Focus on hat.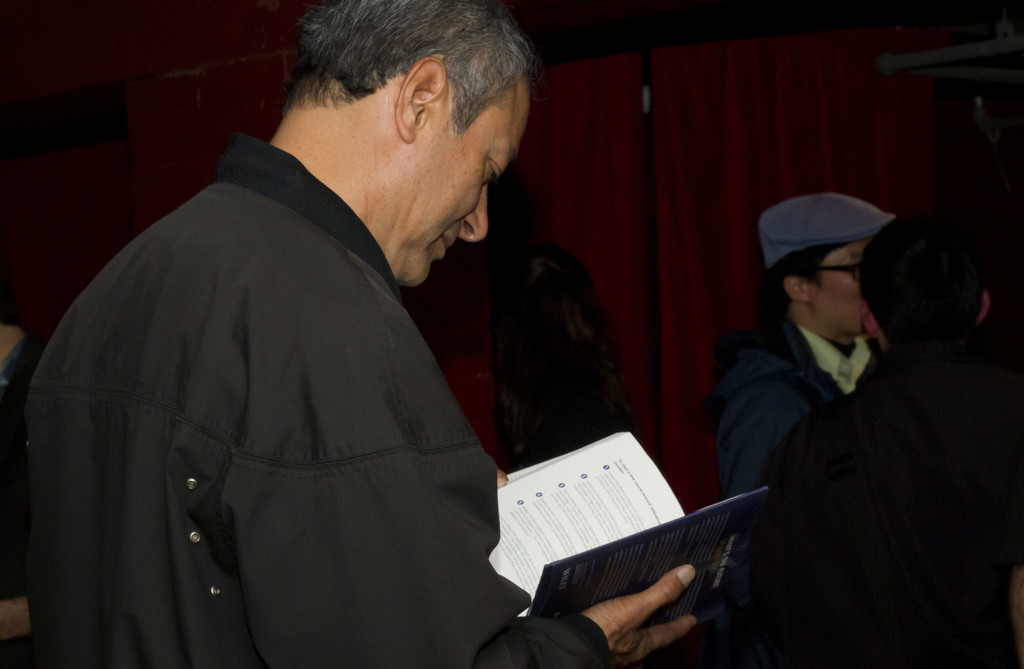
Focused at {"x1": 755, "y1": 193, "x2": 897, "y2": 271}.
